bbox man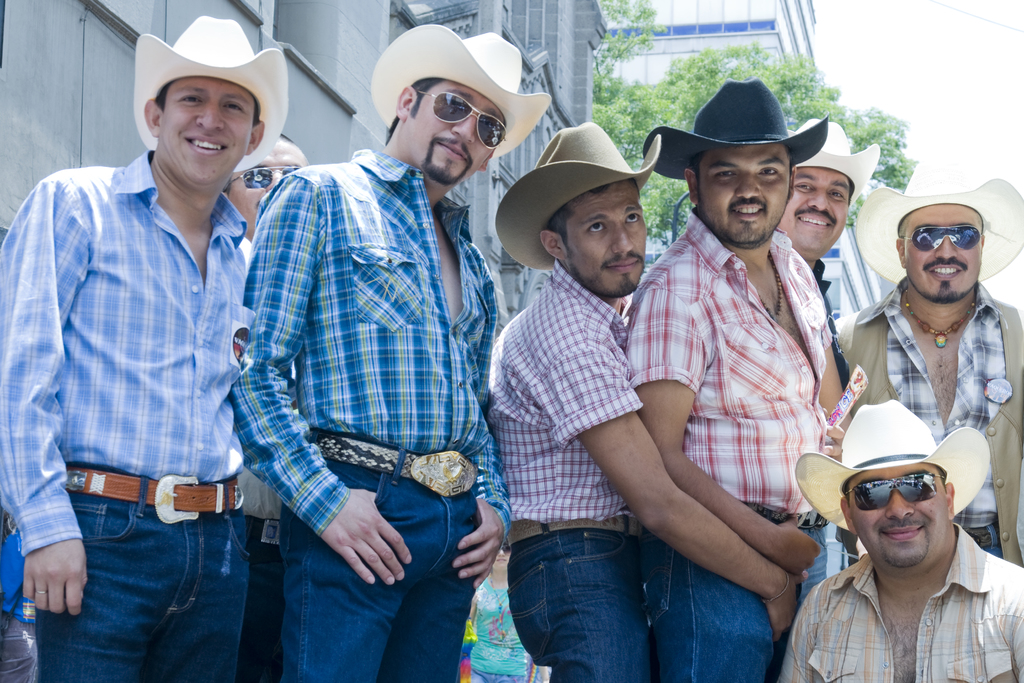
BBox(0, 12, 289, 682)
